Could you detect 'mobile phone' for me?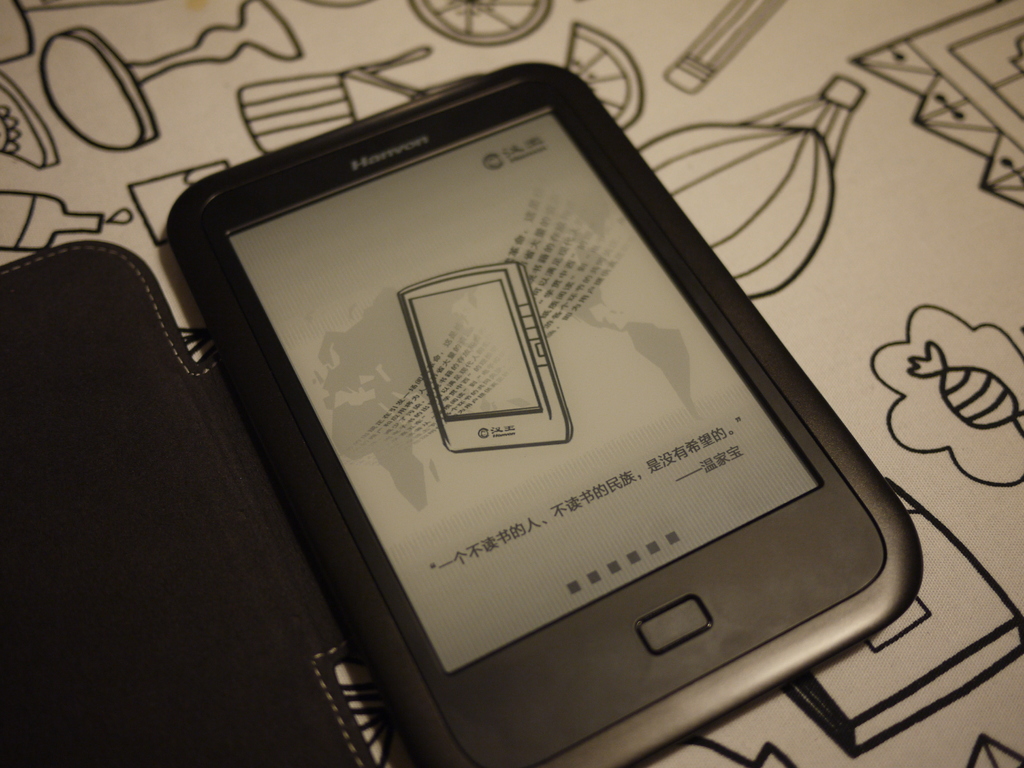
Detection result: 169/59/957/758.
